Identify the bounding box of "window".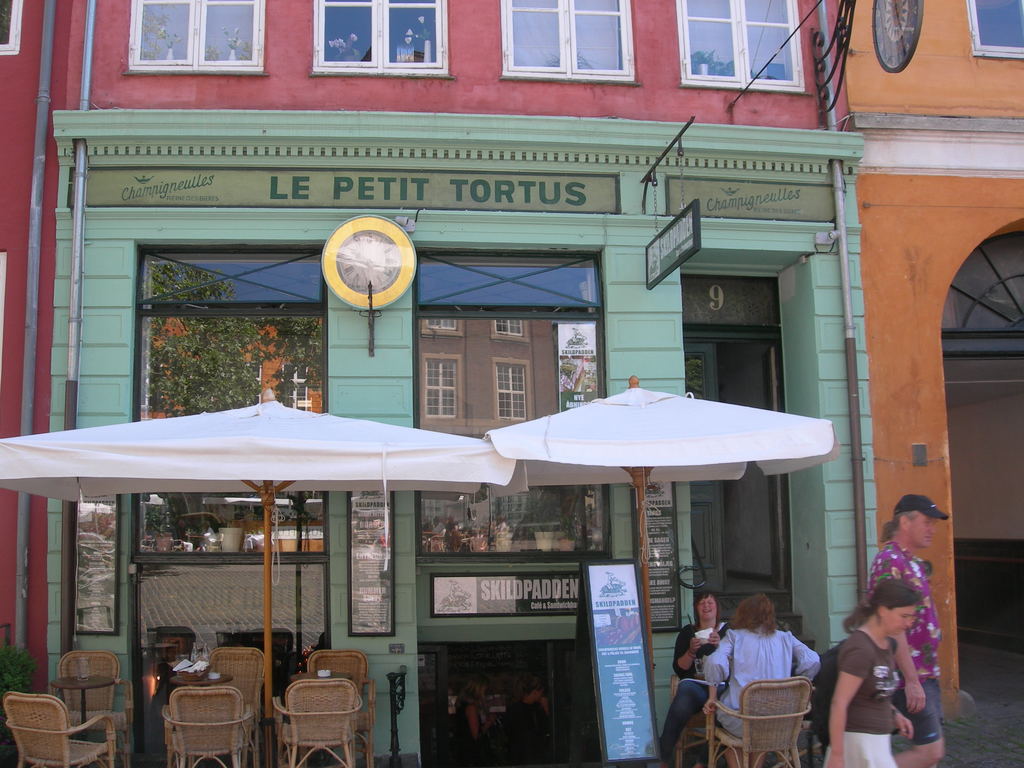
[122,0,271,80].
